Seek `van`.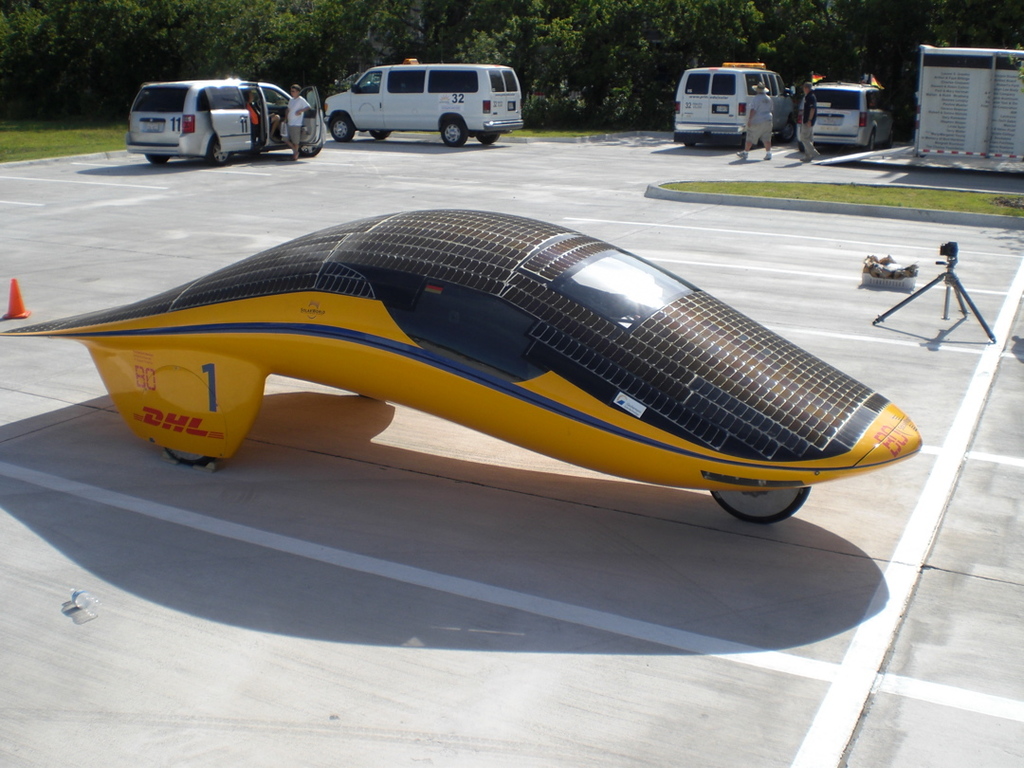
[672, 63, 800, 147].
